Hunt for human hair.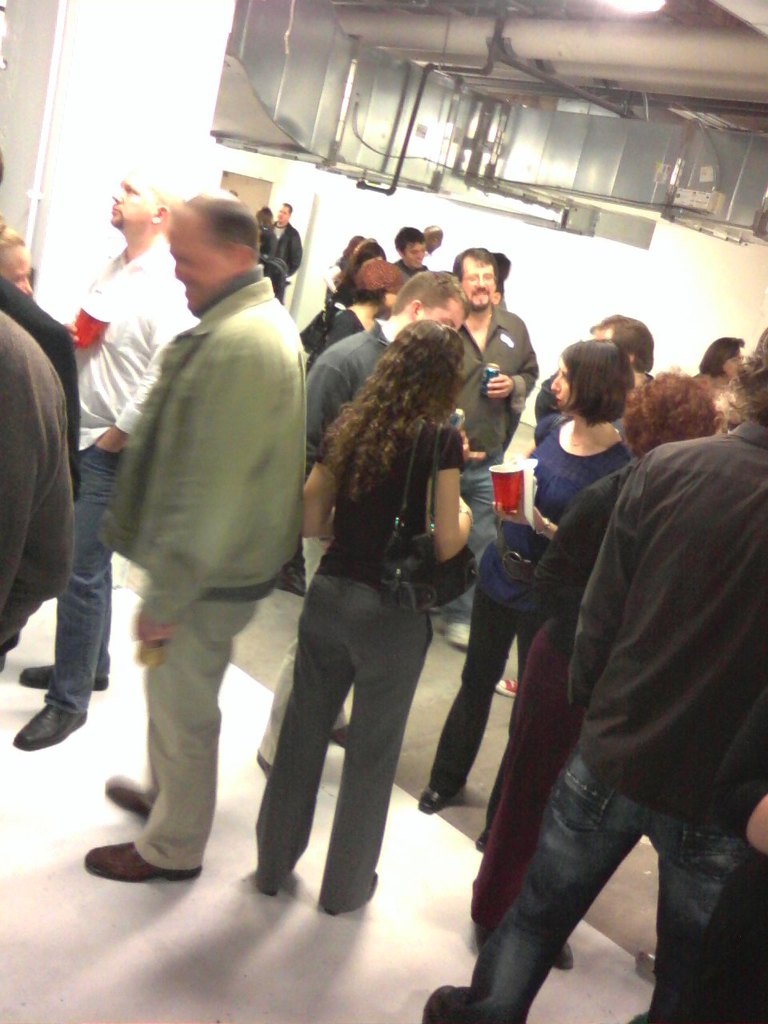
Hunted down at locate(719, 324, 767, 422).
